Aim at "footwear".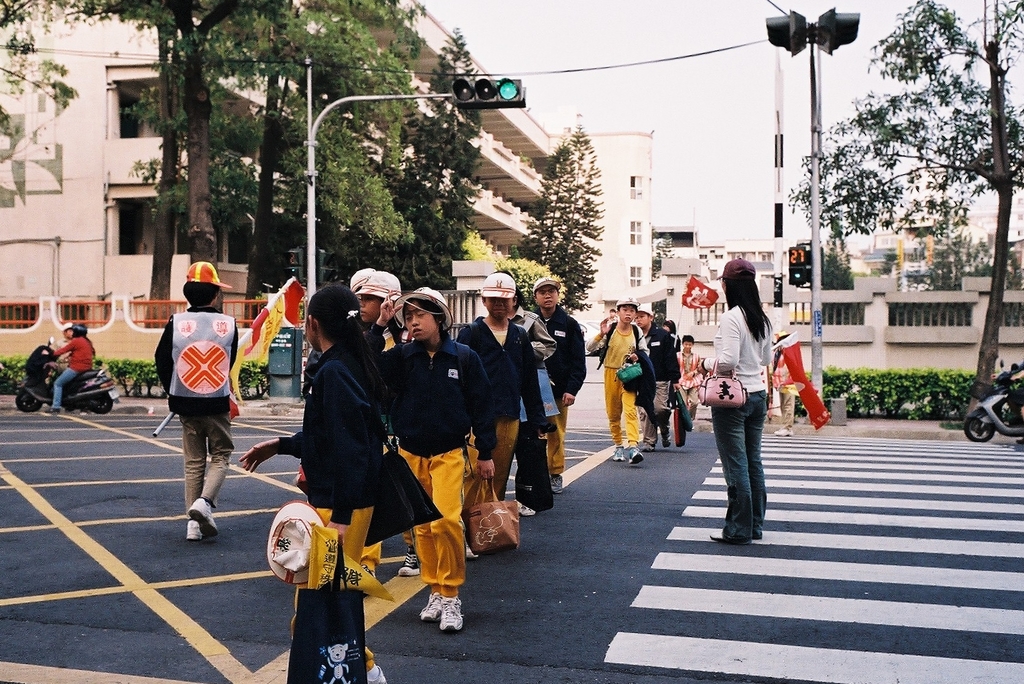
Aimed at 440/597/465/631.
